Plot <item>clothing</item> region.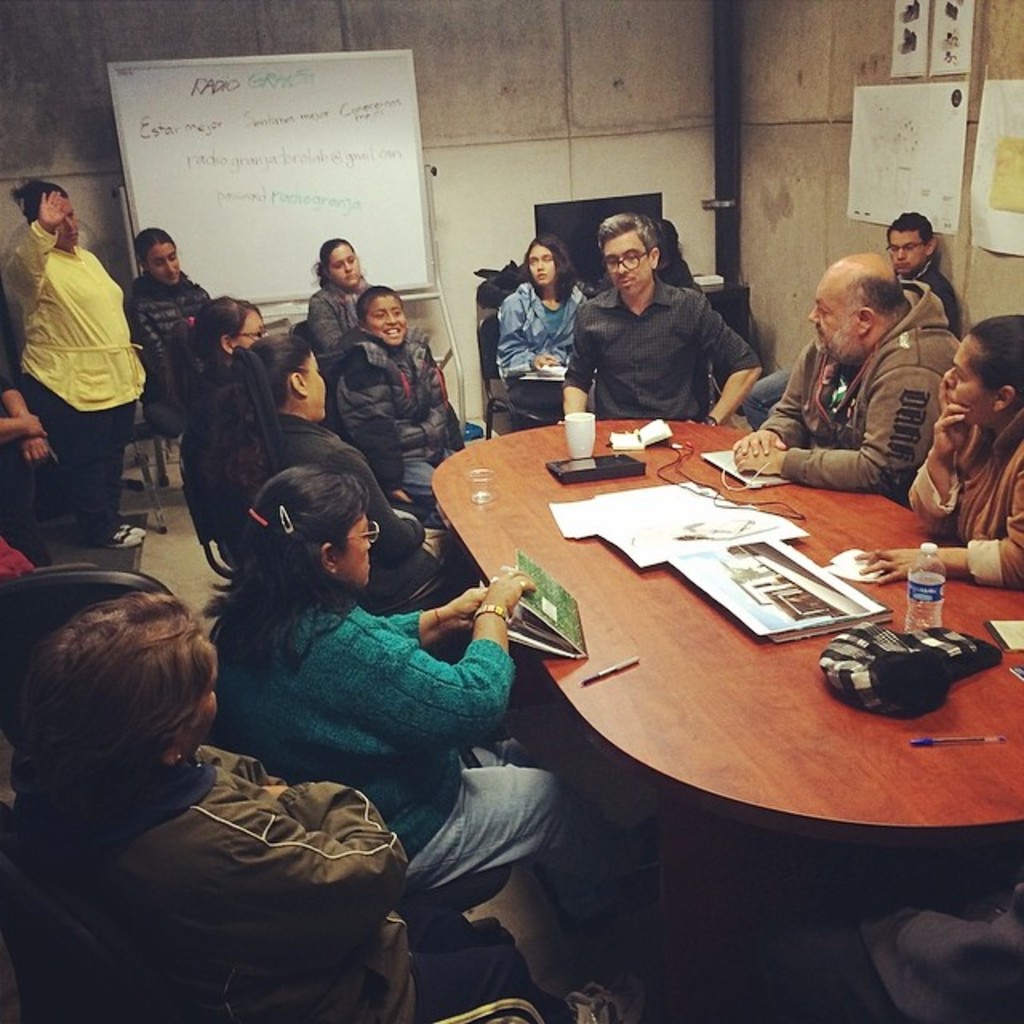
Plotted at (562, 277, 771, 432).
